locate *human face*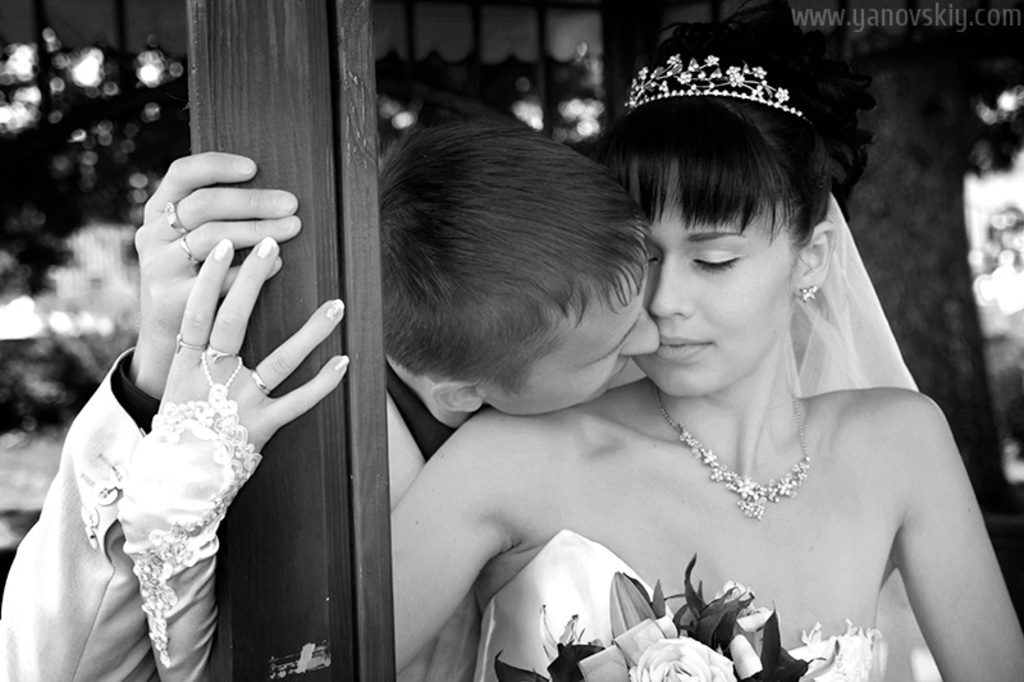
BBox(630, 164, 790, 398)
